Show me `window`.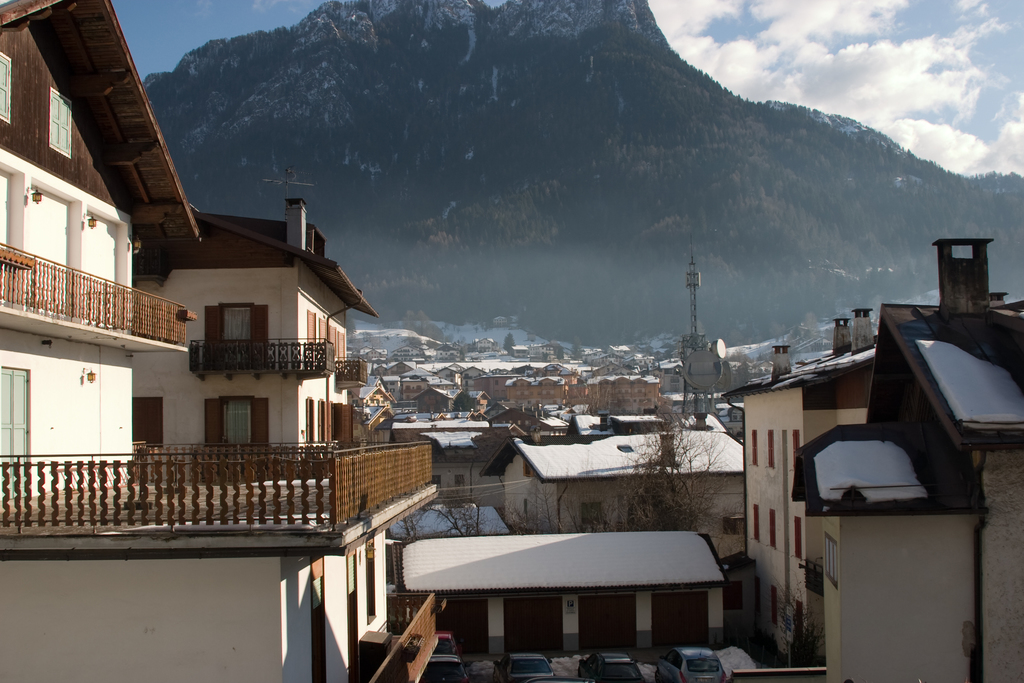
`window` is here: x1=0 y1=47 x2=14 y2=125.
